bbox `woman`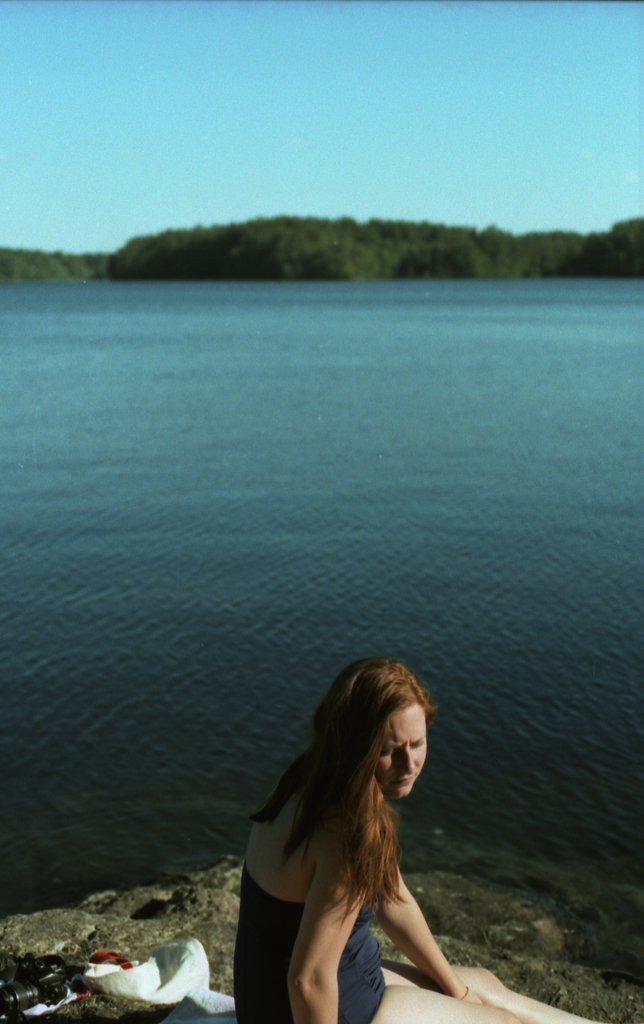
bbox=[232, 653, 478, 1022]
